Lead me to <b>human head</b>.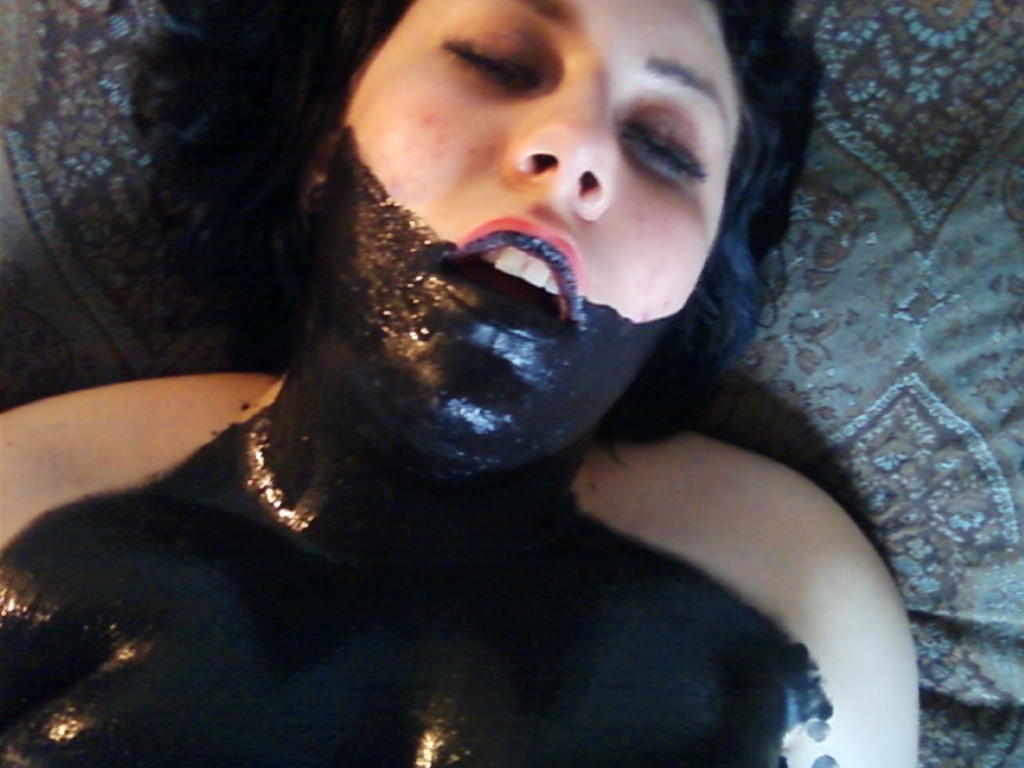
Lead to 127/0/820/483.
